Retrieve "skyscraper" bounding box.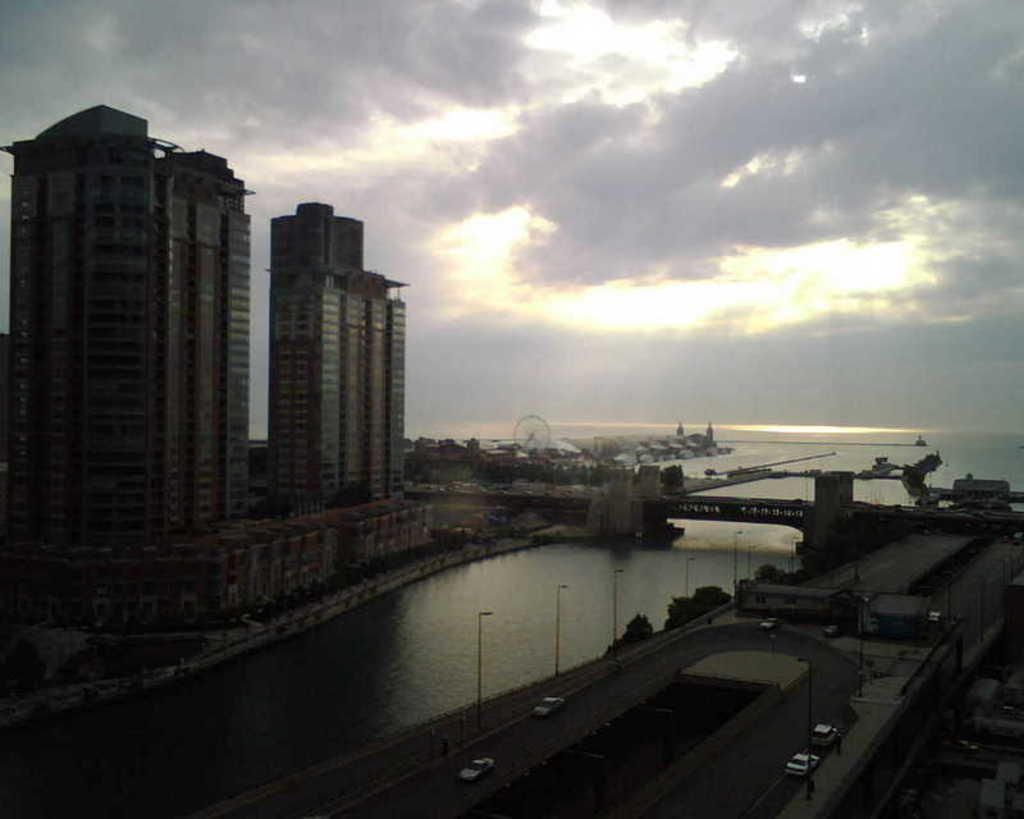
Bounding box: {"x1": 0, "y1": 106, "x2": 251, "y2": 568}.
